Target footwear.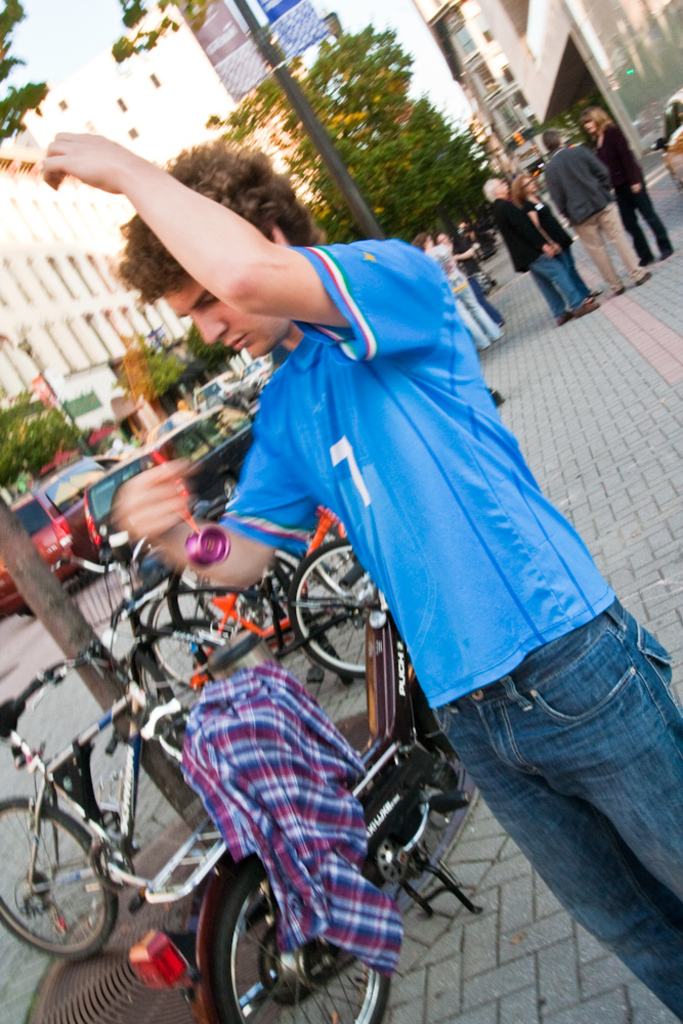
Target region: x1=586 y1=289 x2=602 y2=296.
